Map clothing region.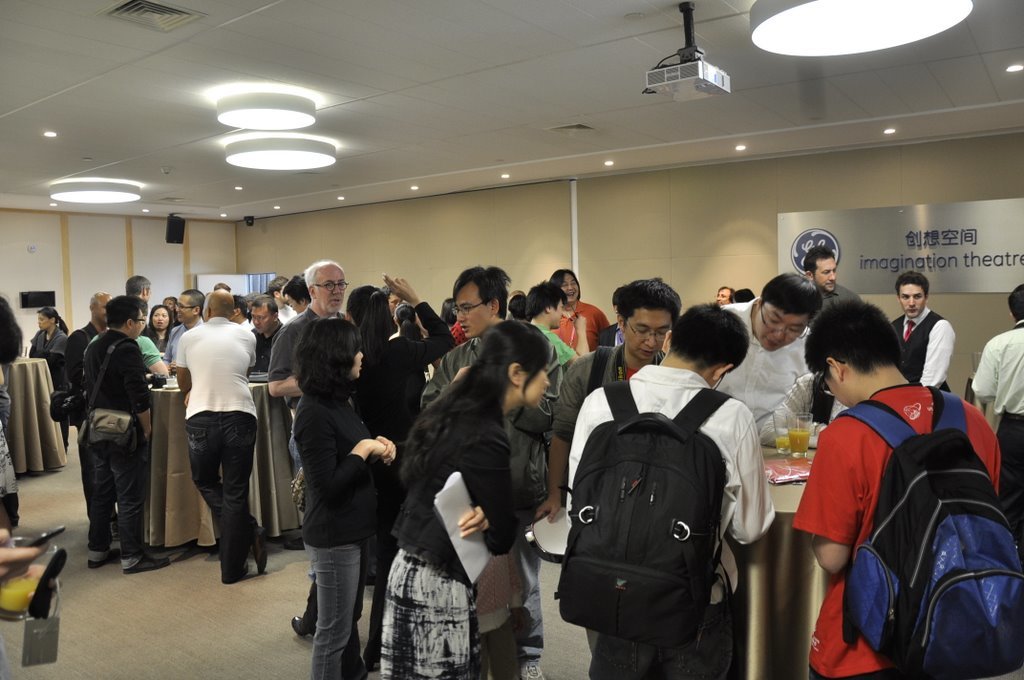
Mapped to 28, 329, 73, 449.
